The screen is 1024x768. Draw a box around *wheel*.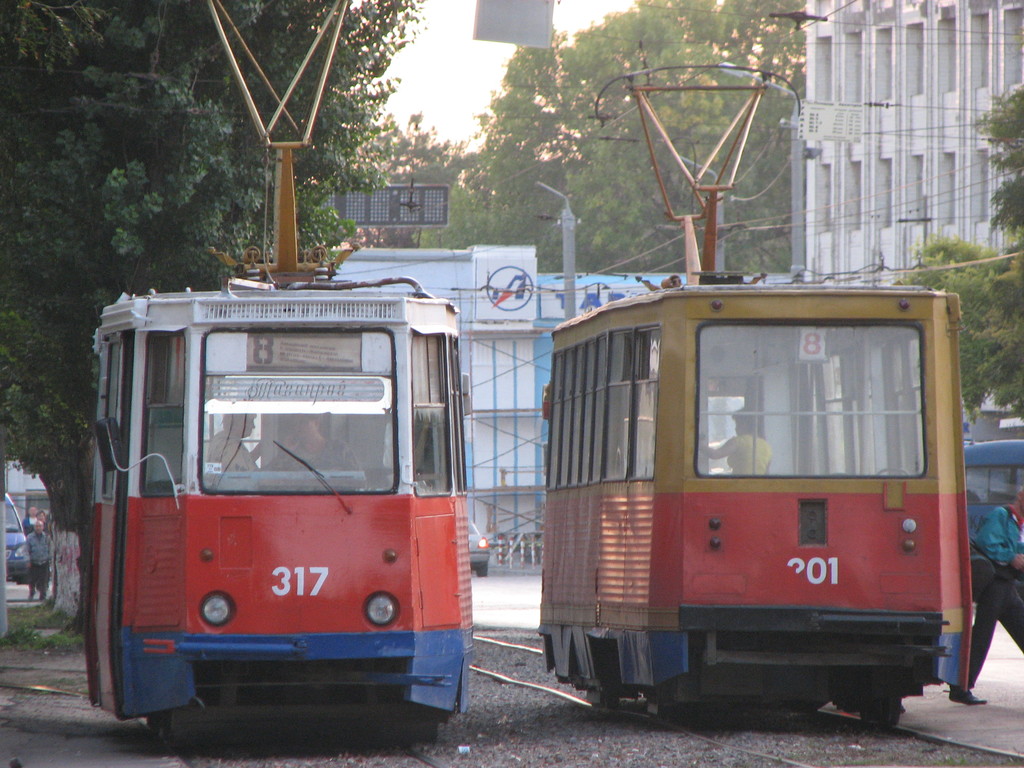
[857,696,904,733].
